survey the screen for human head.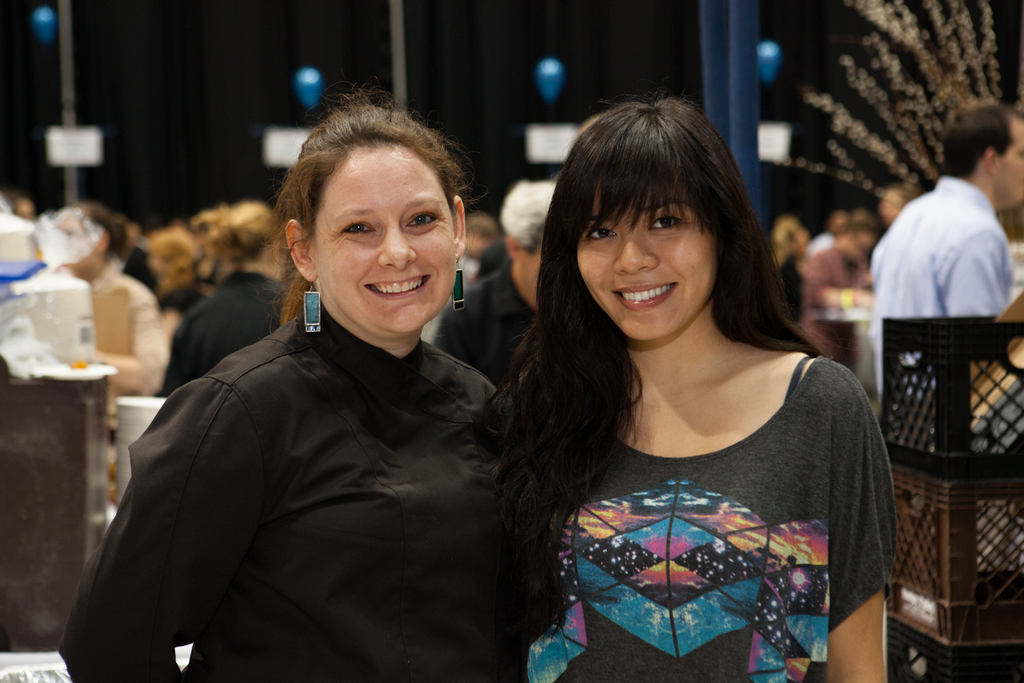
Survey found: left=150, top=226, right=195, bottom=281.
